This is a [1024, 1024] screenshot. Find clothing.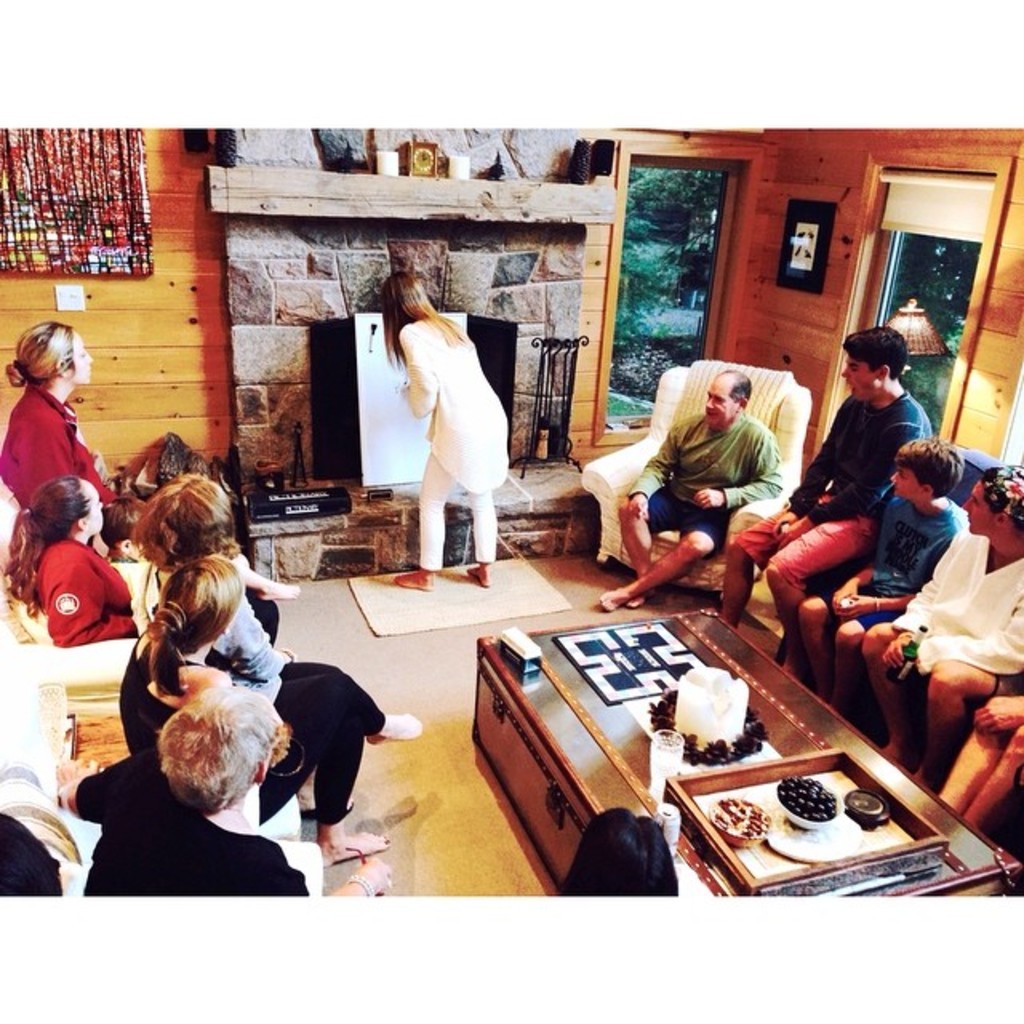
Bounding box: x1=872, y1=517, x2=1022, y2=686.
